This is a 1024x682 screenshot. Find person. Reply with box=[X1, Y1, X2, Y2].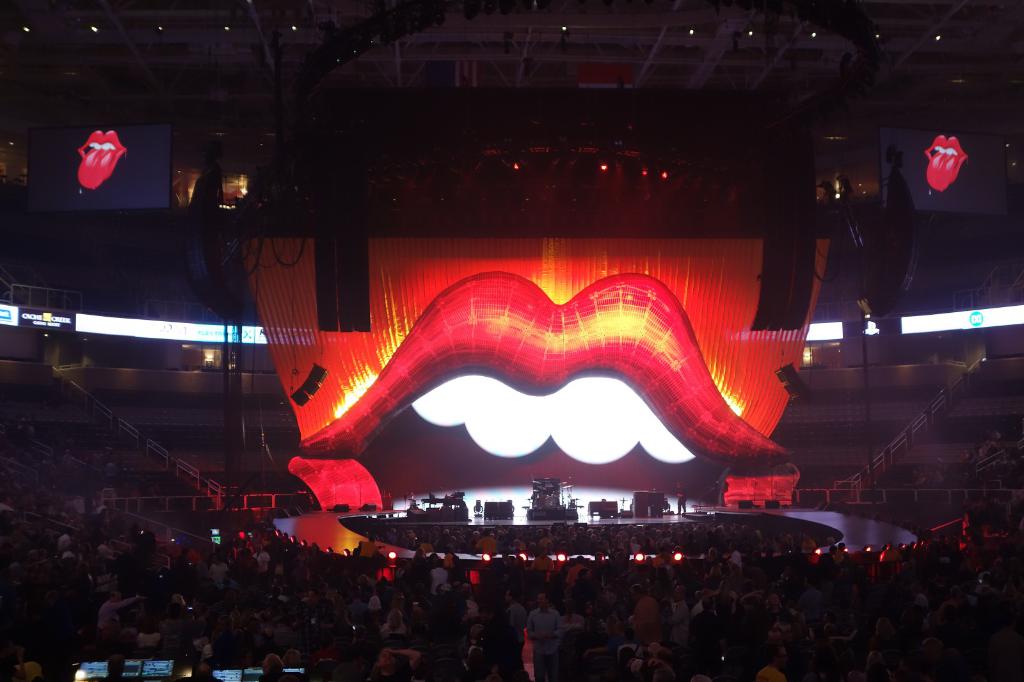
box=[197, 655, 232, 681].
